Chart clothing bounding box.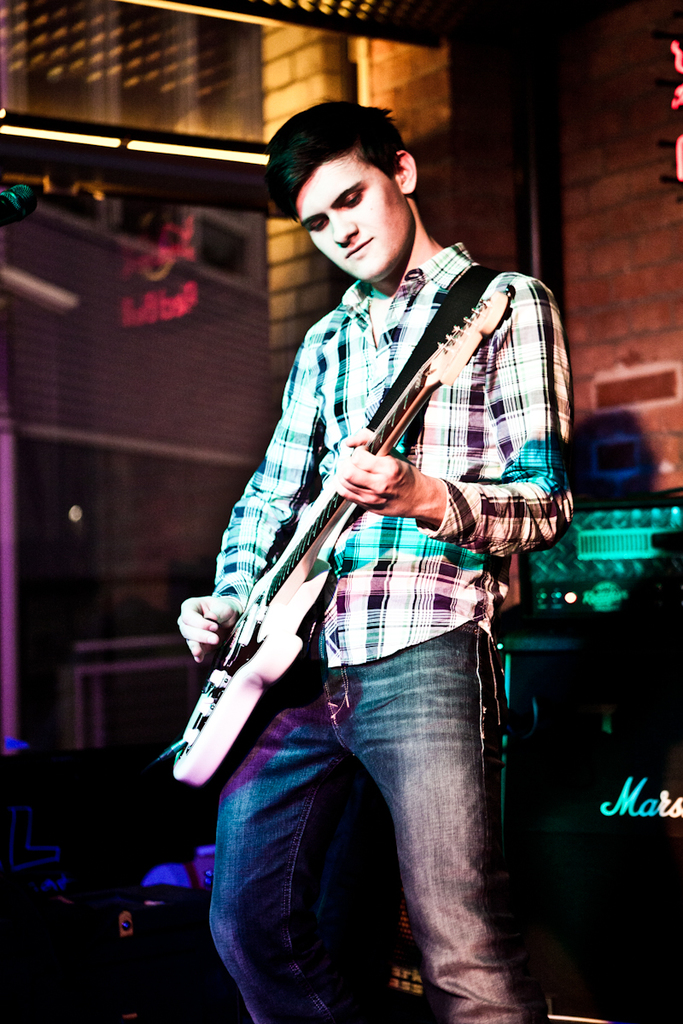
Charted: bbox=[201, 171, 557, 897].
